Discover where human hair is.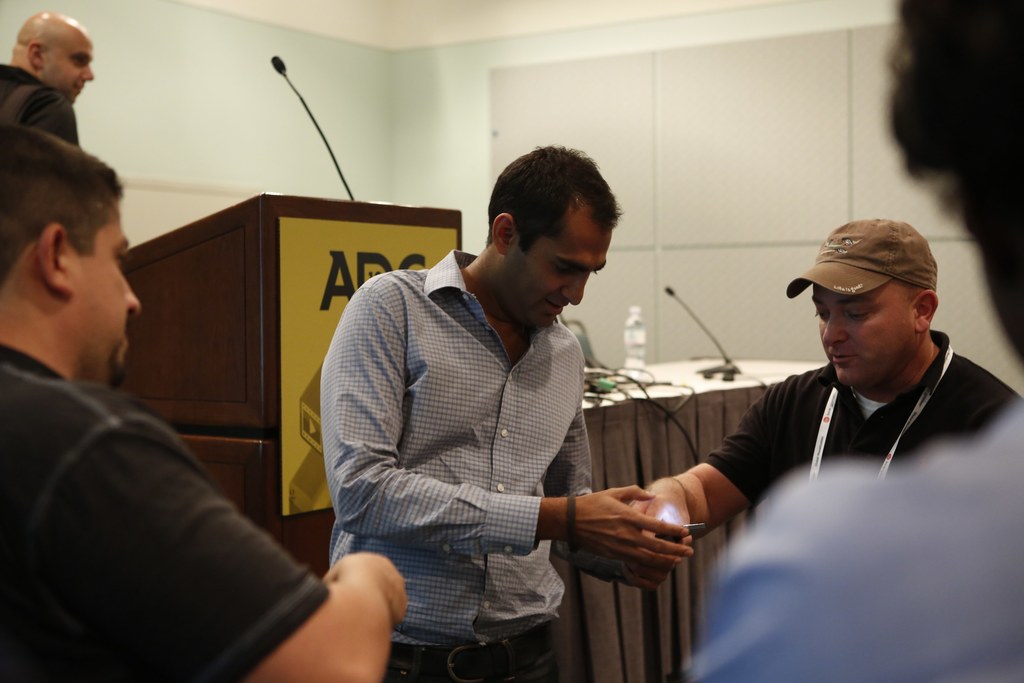
Discovered at BBox(468, 151, 624, 286).
